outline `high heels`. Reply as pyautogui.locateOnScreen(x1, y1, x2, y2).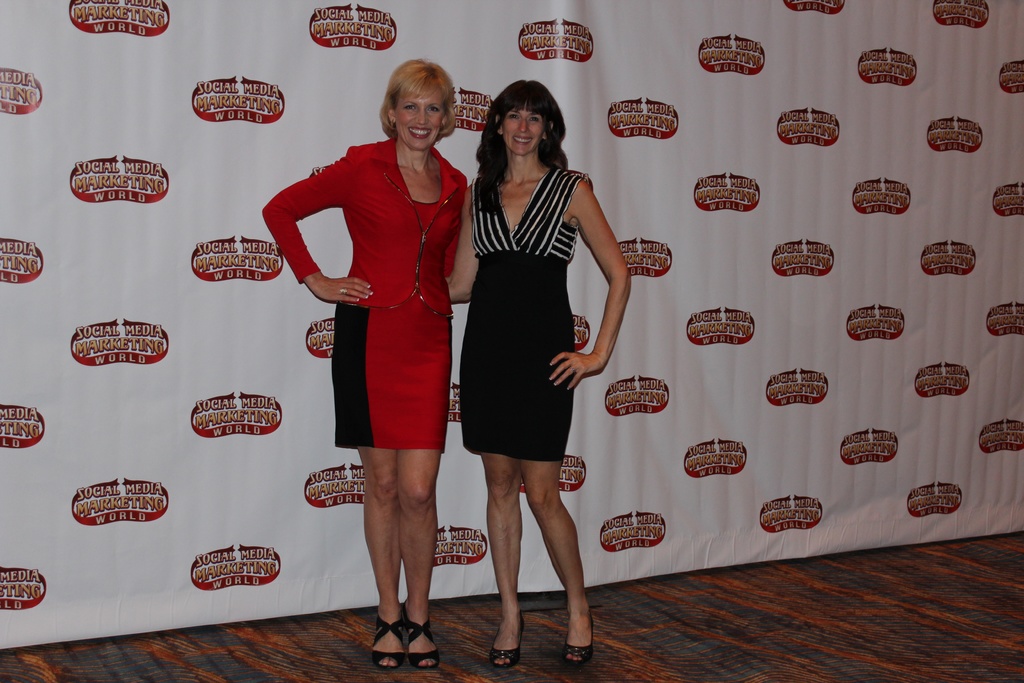
pyautogui.locateOnScreen(492, 616, 525, 662).
